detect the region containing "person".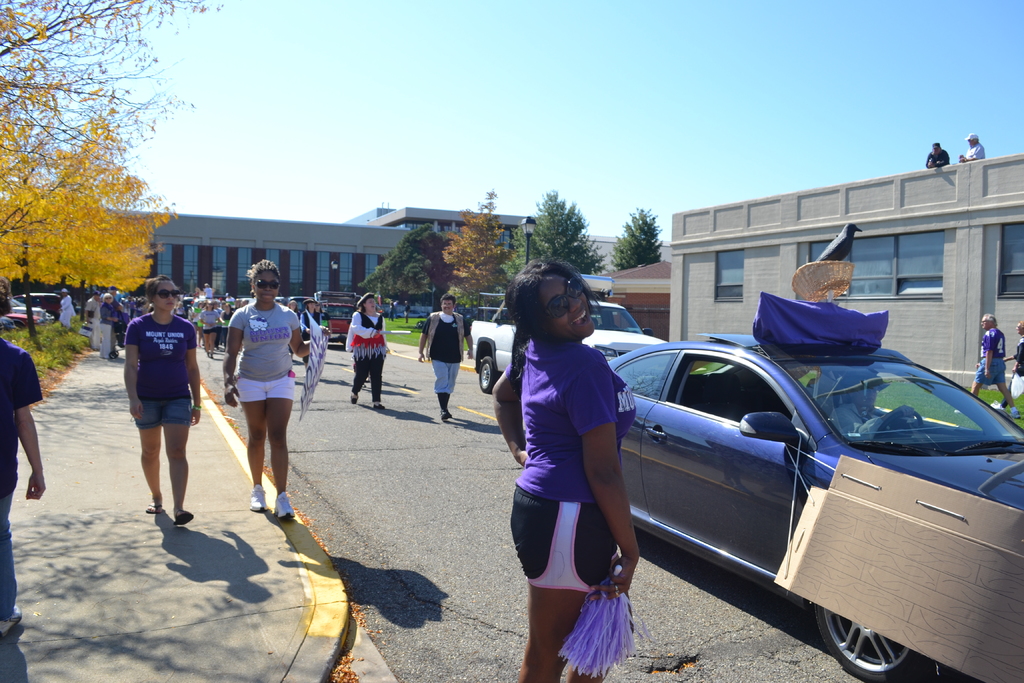
bbox=[0, 277, 13, 319].
